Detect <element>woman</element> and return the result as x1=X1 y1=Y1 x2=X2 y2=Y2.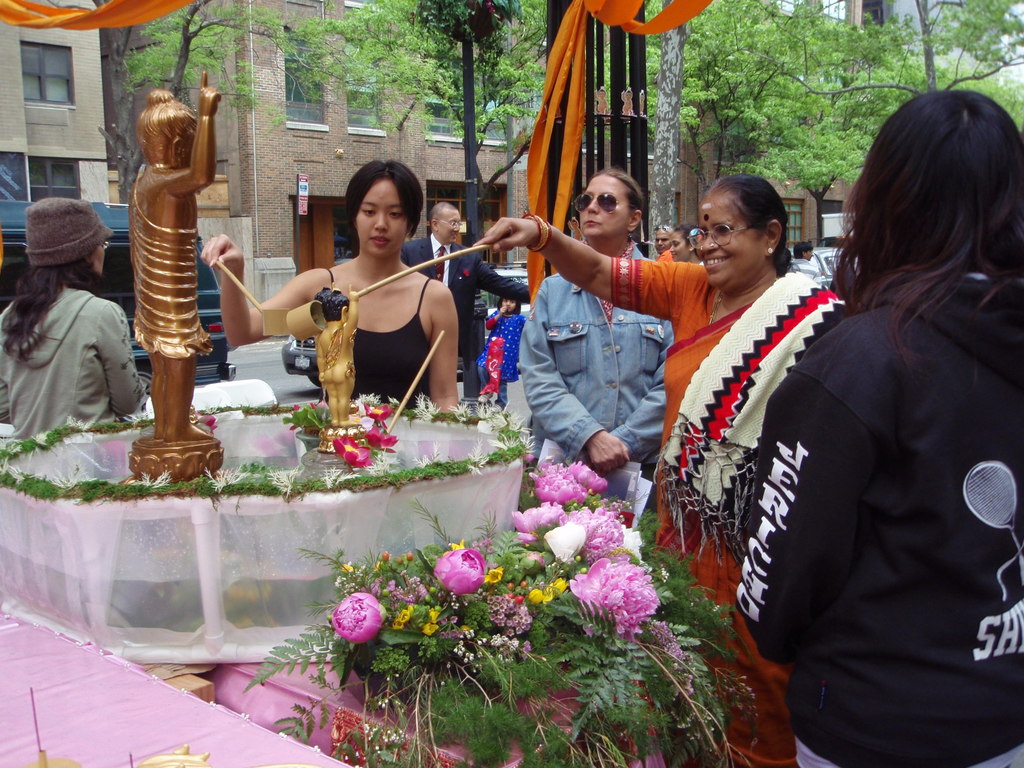
x1=0 y1=198 x2=144 y2=439.
